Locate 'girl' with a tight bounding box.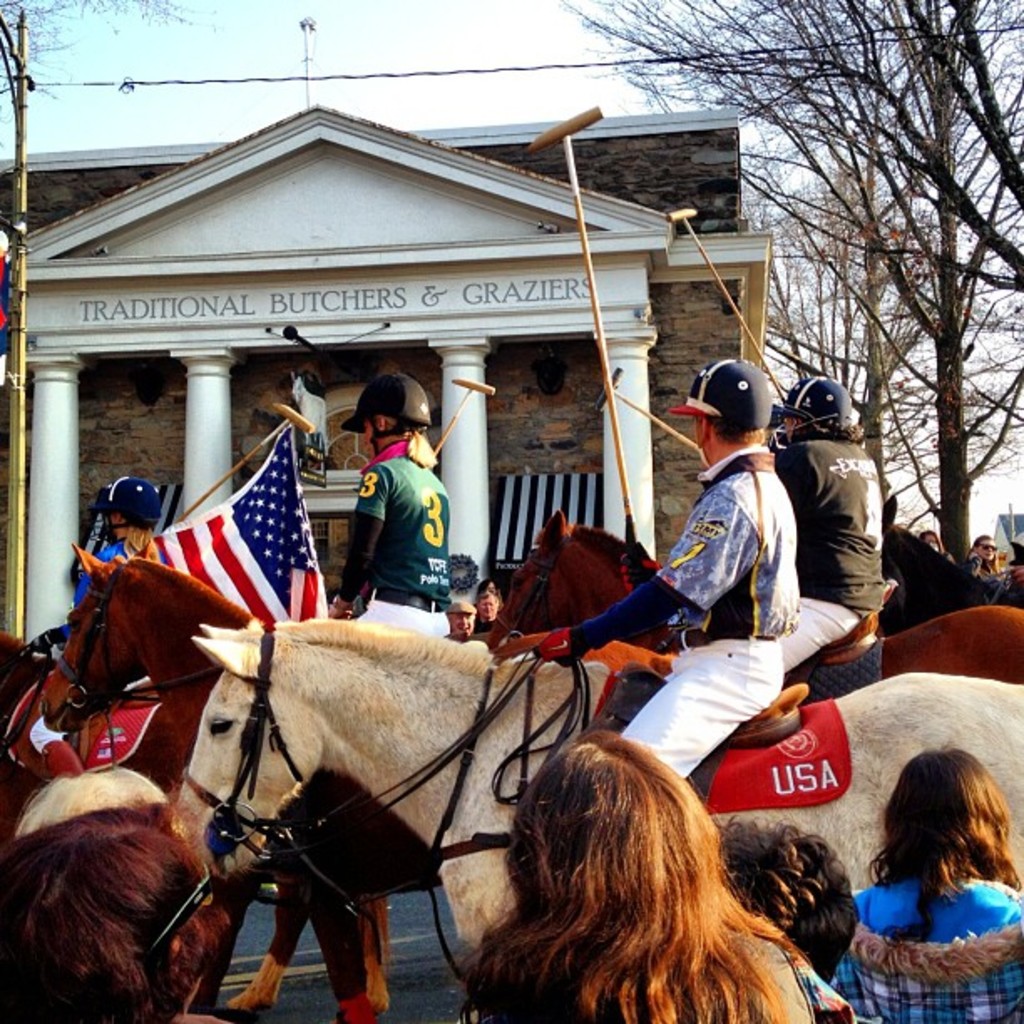
l=837, t=736, r=1022, b=1022.
